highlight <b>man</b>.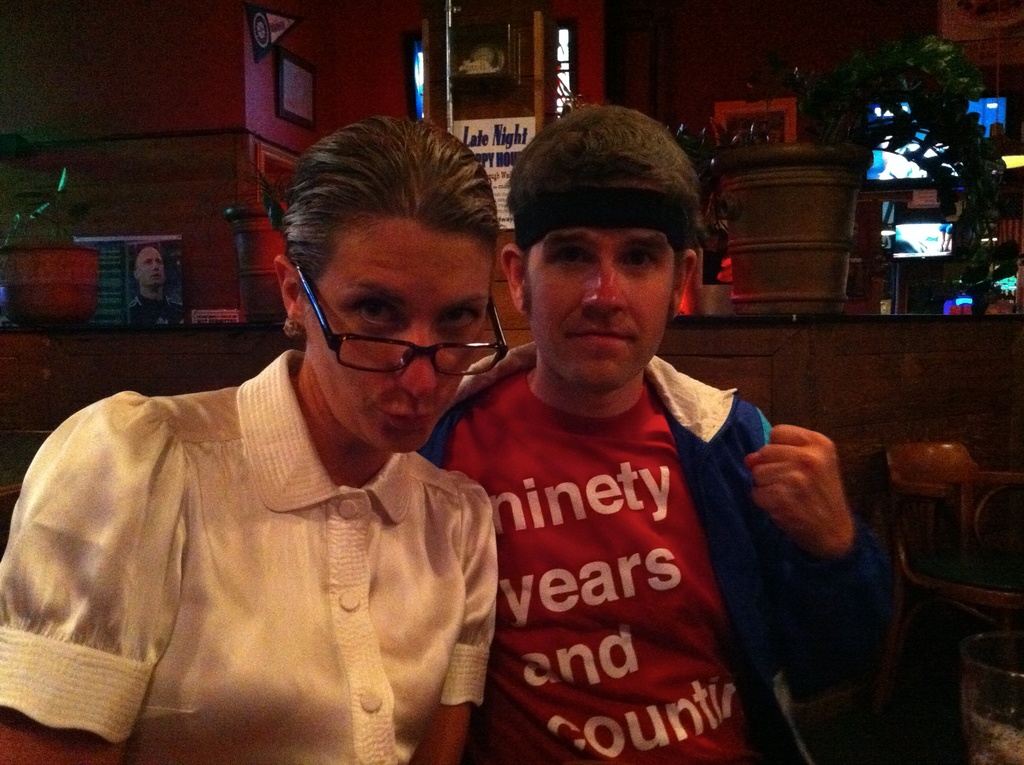
Highlighted region: crop(122, 244, 191, 324).
